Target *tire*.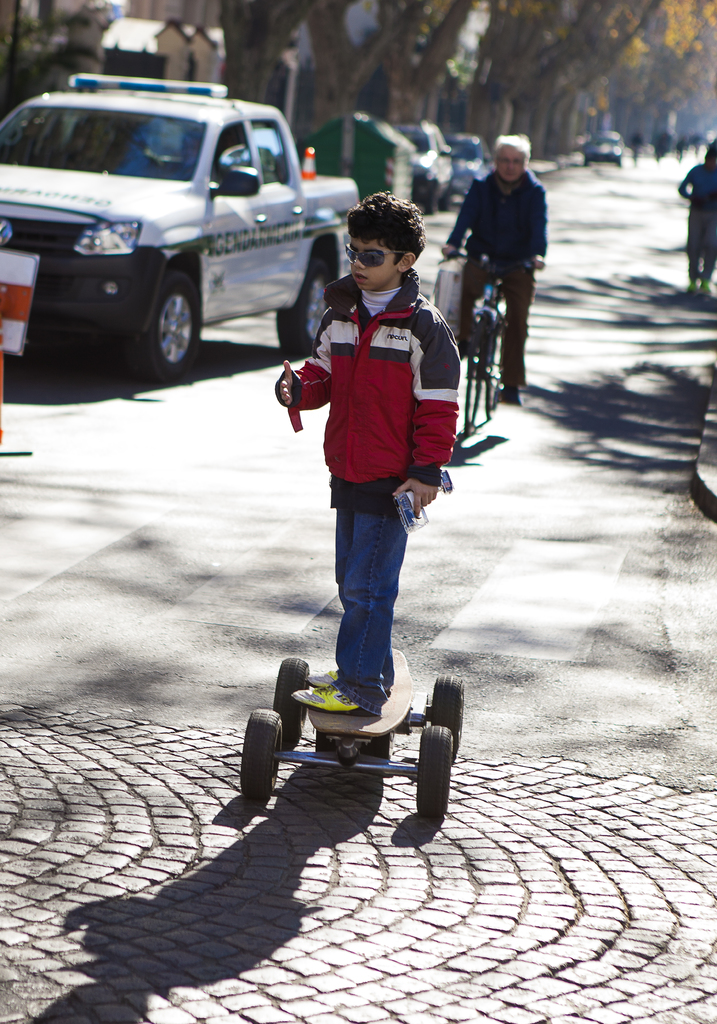
Target region: left=418, top=724, right=453, bottom=817.
